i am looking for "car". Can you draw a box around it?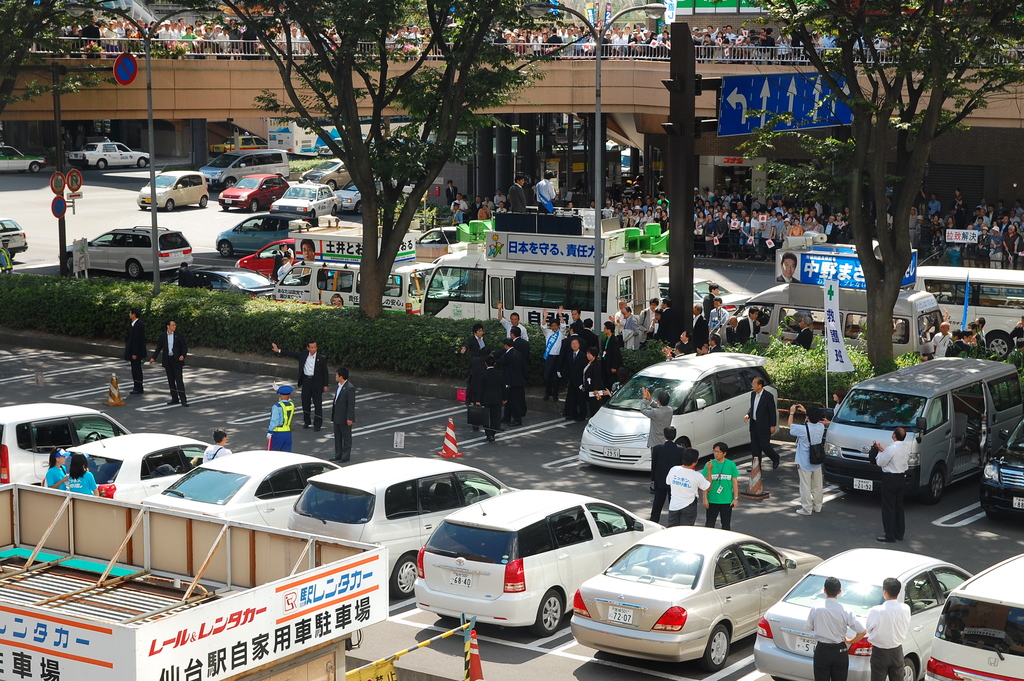
Sure, the bounding box is (204, 150, 292, 190).
